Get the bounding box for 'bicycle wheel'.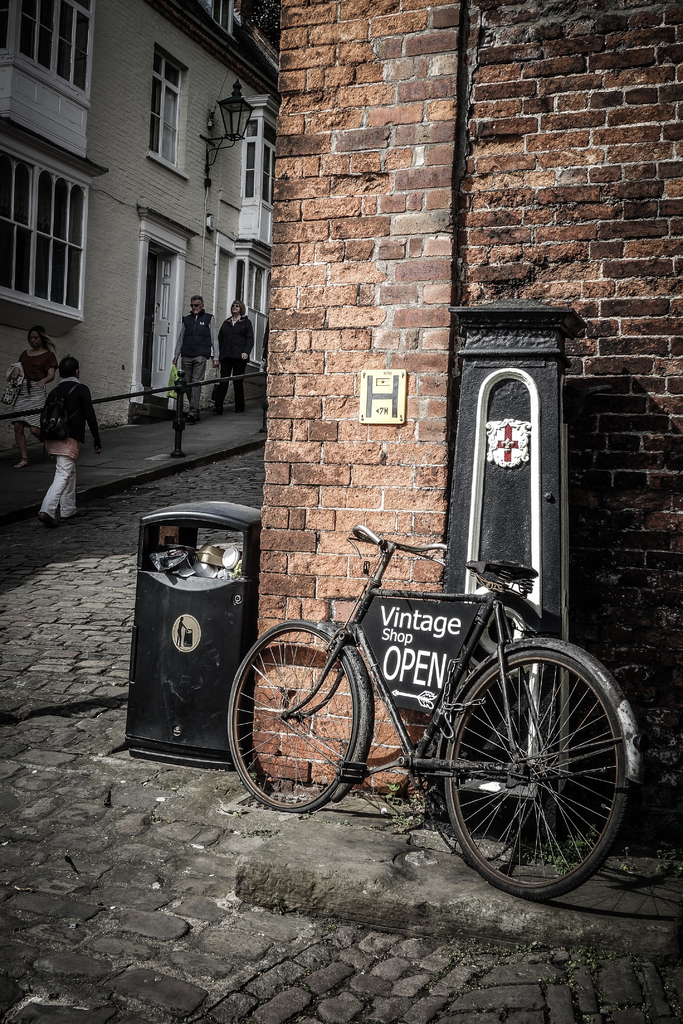
{"x1": 246, "y1": 634, "x2": 377, "y2": 829}.
